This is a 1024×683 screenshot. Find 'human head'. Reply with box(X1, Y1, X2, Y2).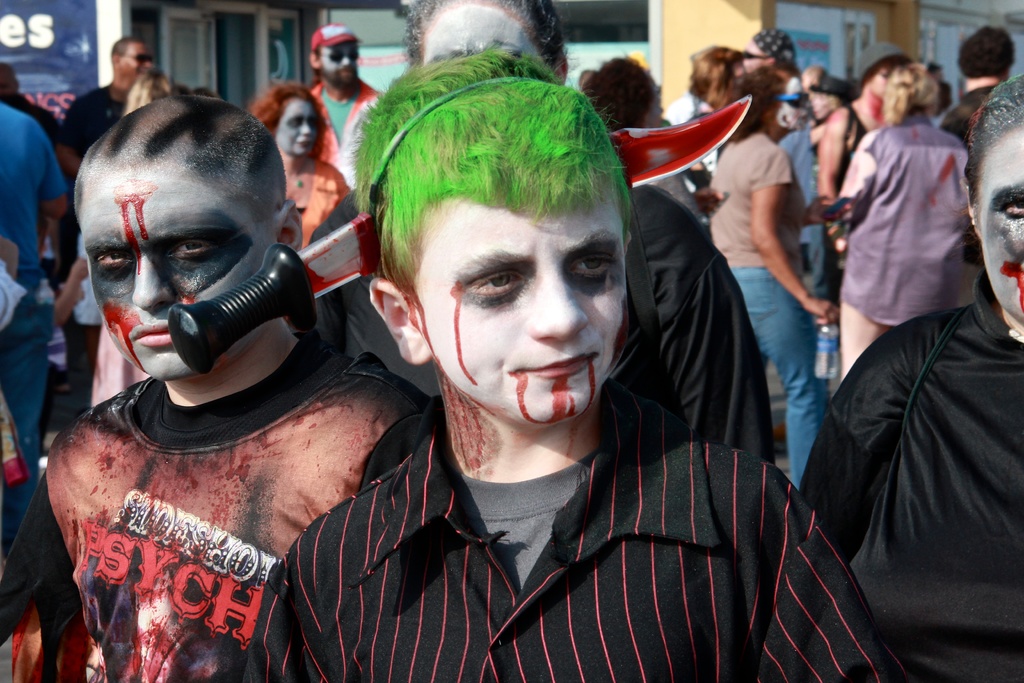
box(307, 24, 361, 86).
